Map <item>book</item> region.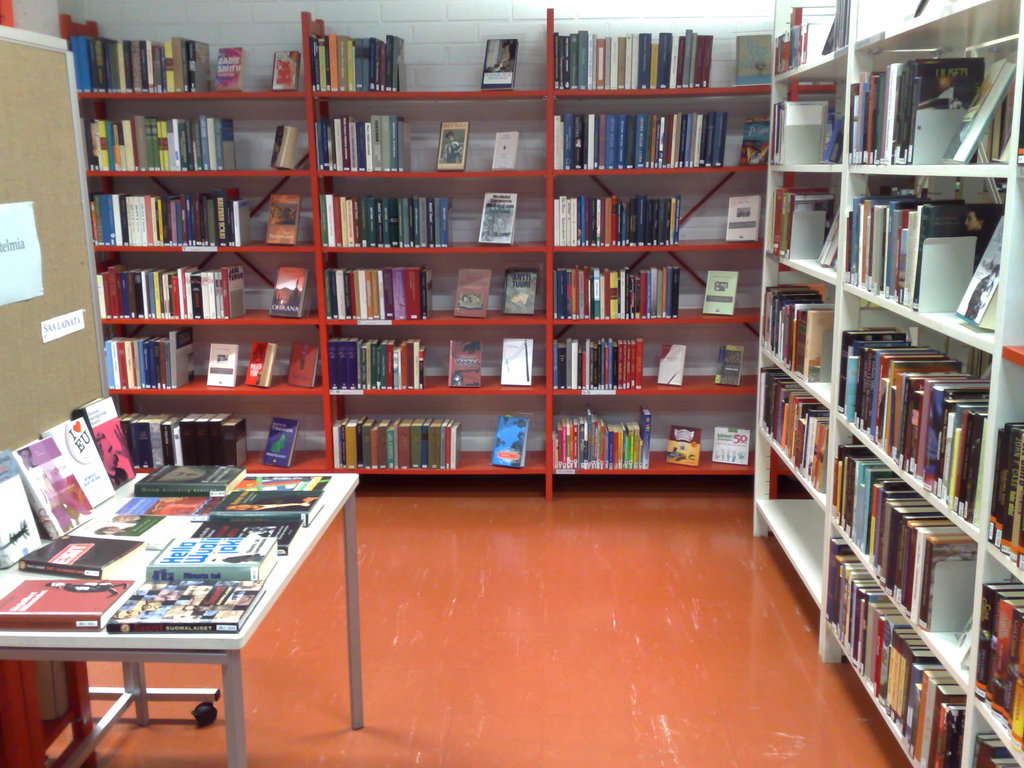
Mapped to [499,339,535,386].
